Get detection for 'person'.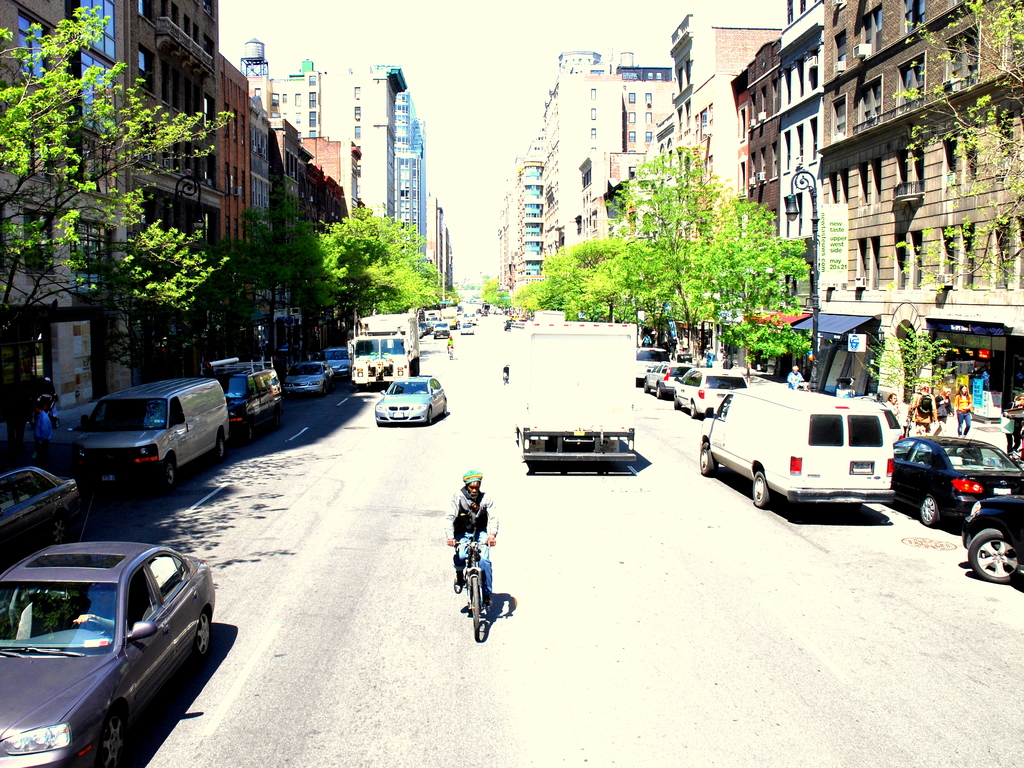
Detection: [700,346,711,367].
